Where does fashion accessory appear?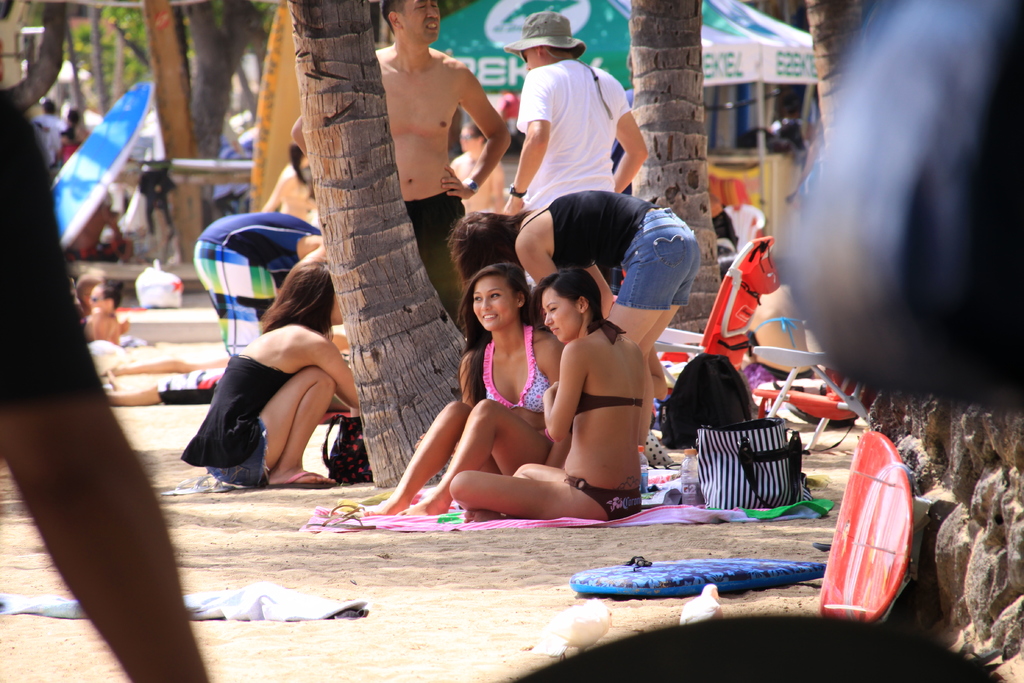
Appears at x1=463, y1=175, x2=481, y2=197.
